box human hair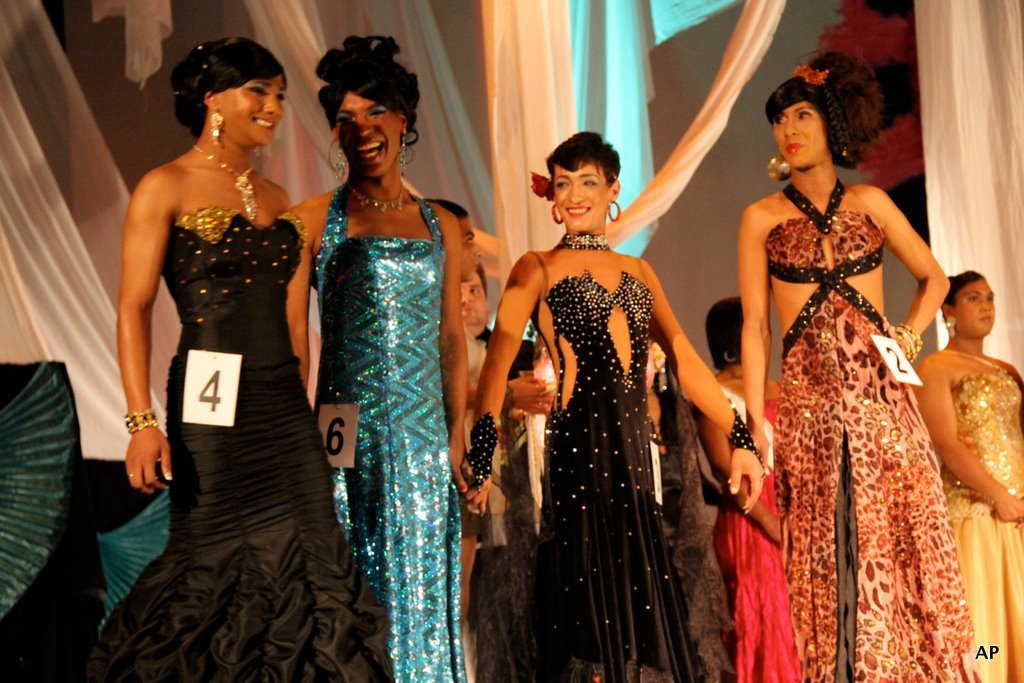
detection(946, 268, 993, 317)
